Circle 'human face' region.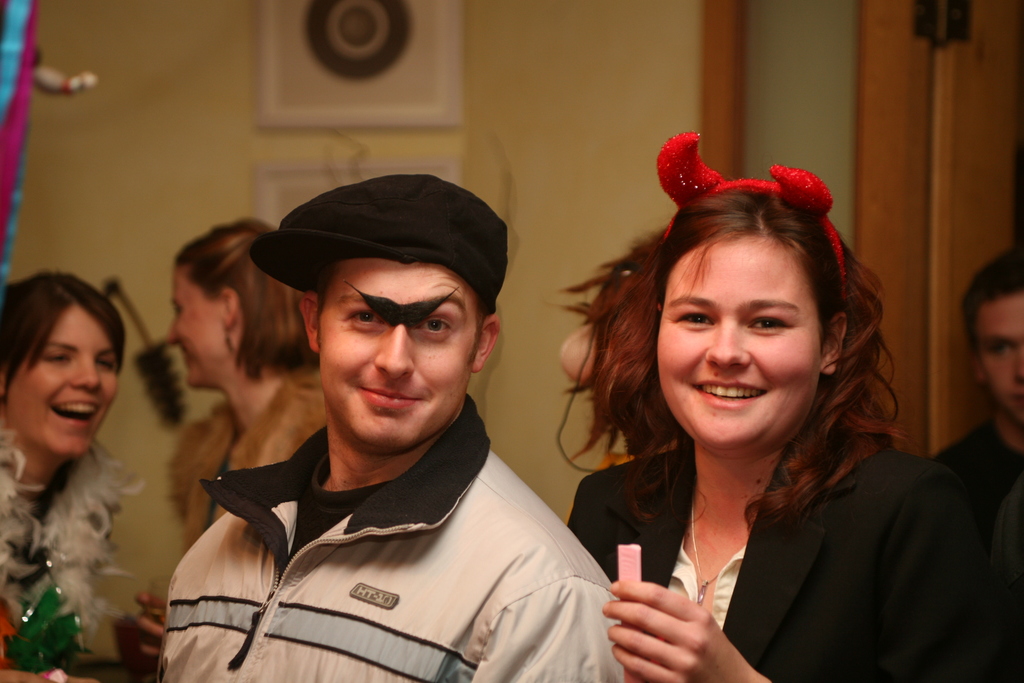
Region: region(645, 229, 826, 454).
